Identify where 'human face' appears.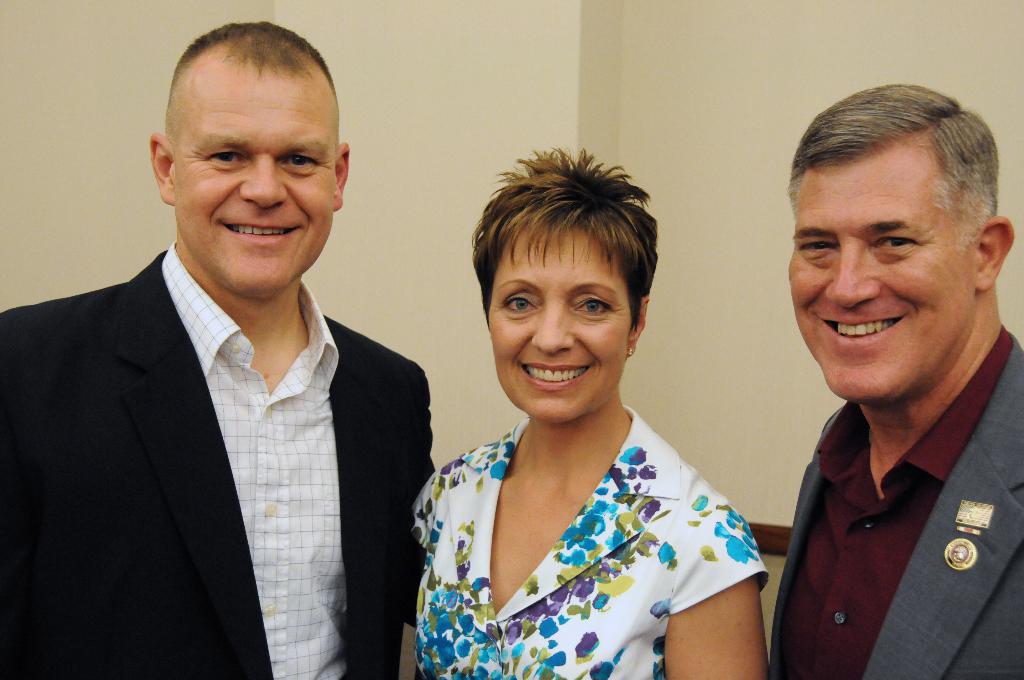
Appears at <region>172, 74, 332, 292</region>.
